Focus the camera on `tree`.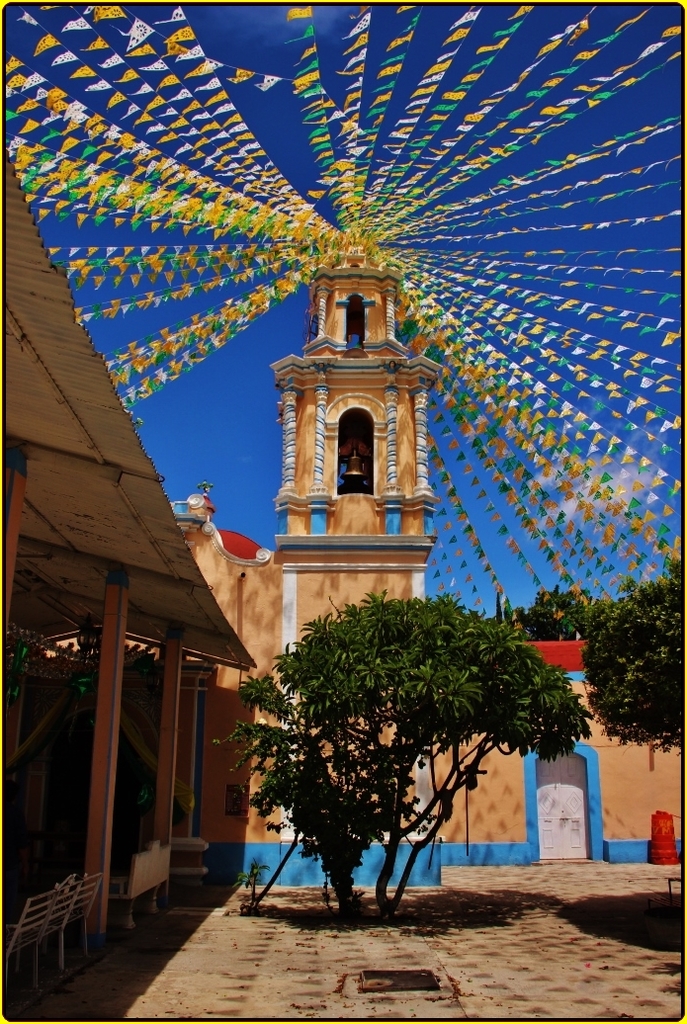
Focus region: select_region(508, 578, 602, 646).
